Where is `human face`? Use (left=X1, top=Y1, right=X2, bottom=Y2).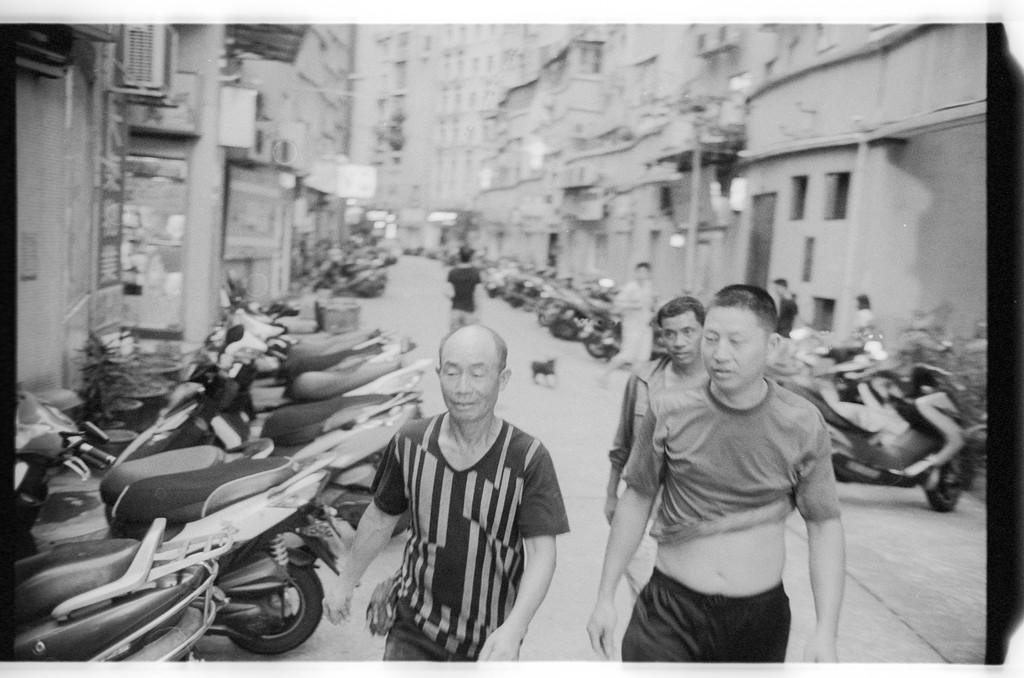
(left=701, top=305, right=774, bottom=392).
